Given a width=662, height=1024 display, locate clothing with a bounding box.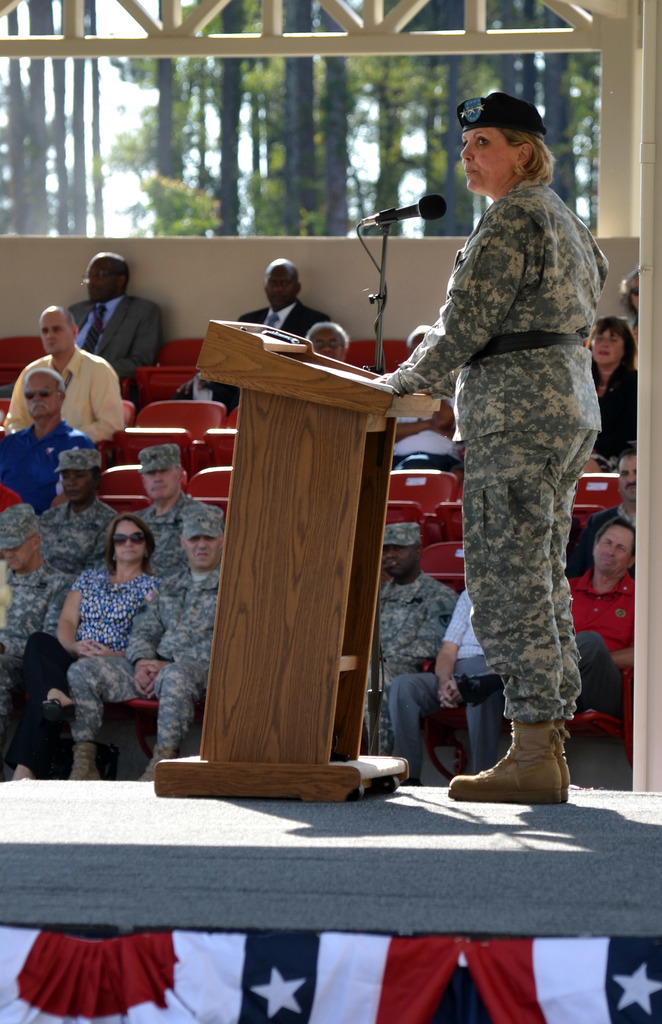
Located: Rect(0, 499, 45, 550).
